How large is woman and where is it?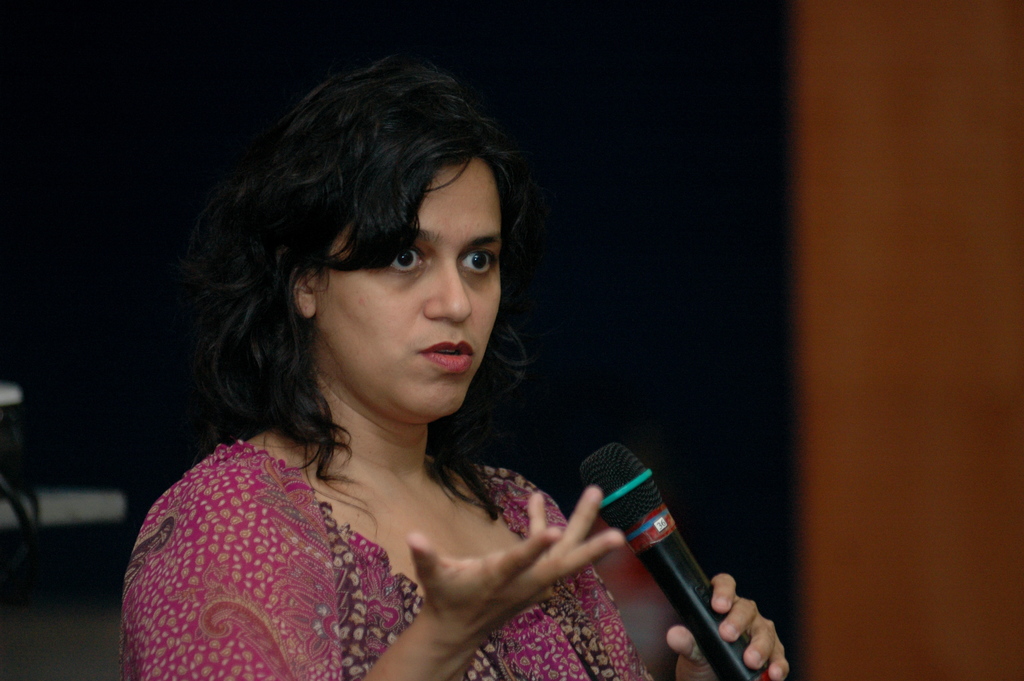
Bounding box: <region>119, 50, 790, 680</region>.
